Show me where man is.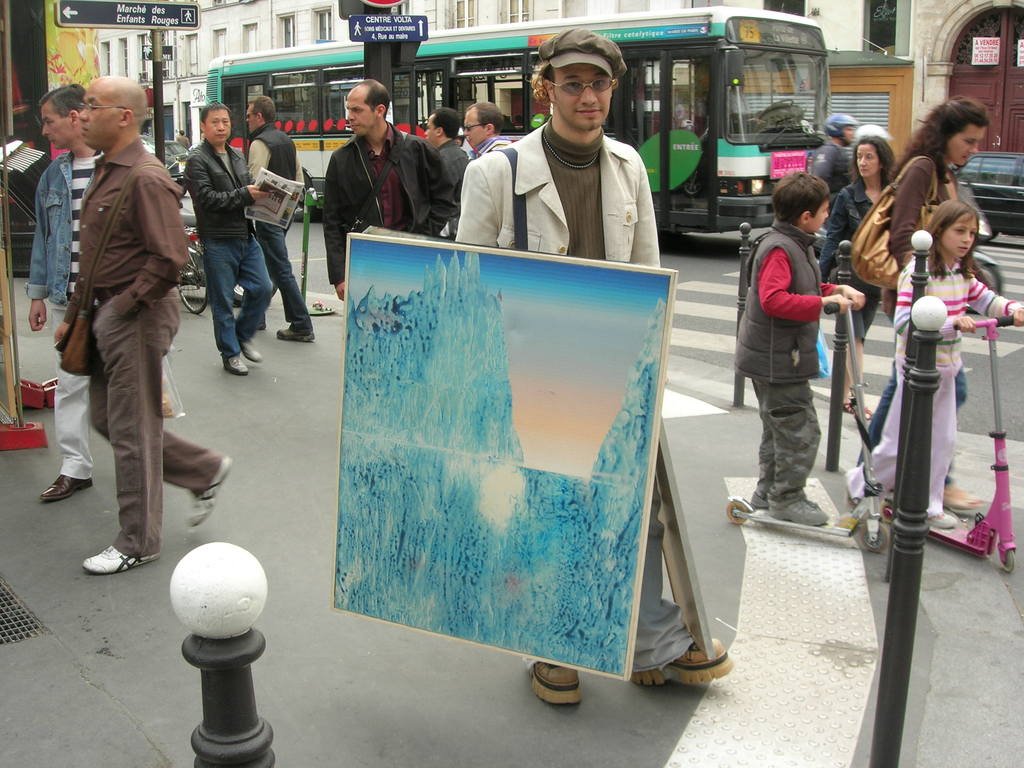
man is at {"left": 321, "top": 80, "right": 460, "bottom": 305}.
